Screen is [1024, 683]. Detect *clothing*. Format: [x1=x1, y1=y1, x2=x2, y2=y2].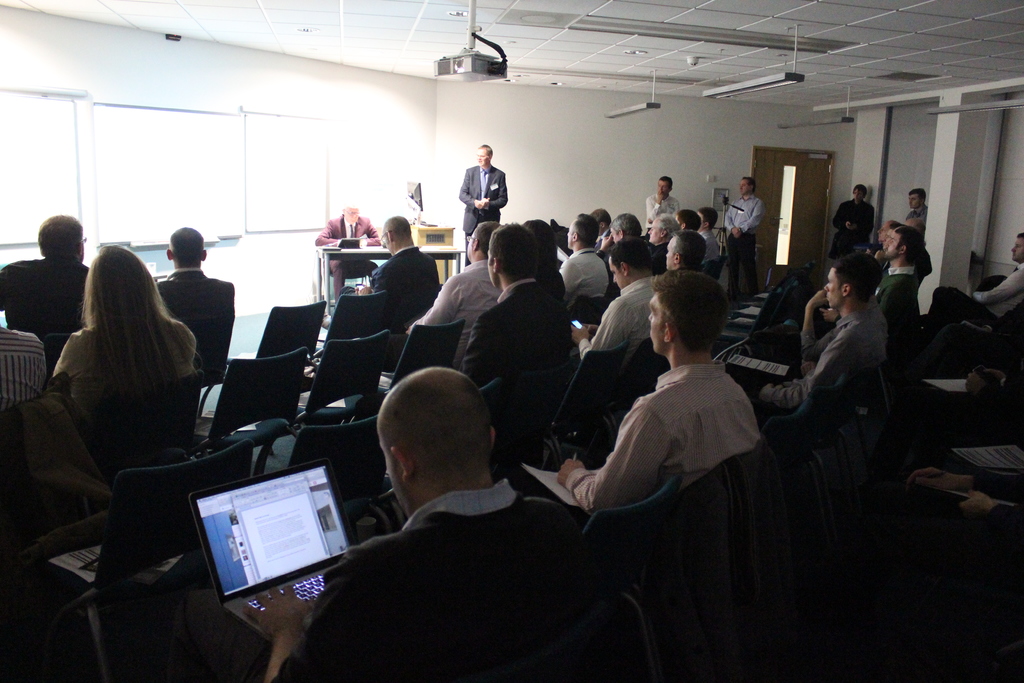
[x1=536, y1=266, x2=566, y2=300].
